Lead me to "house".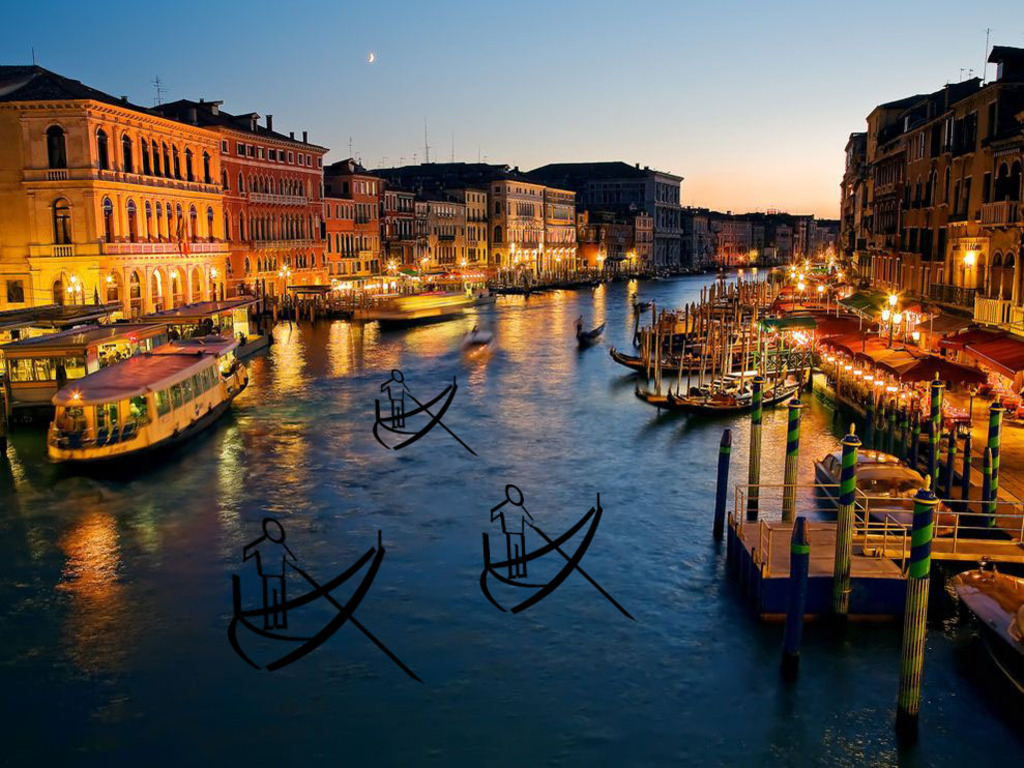
Lead to locate(539, 156, 689, 268).
